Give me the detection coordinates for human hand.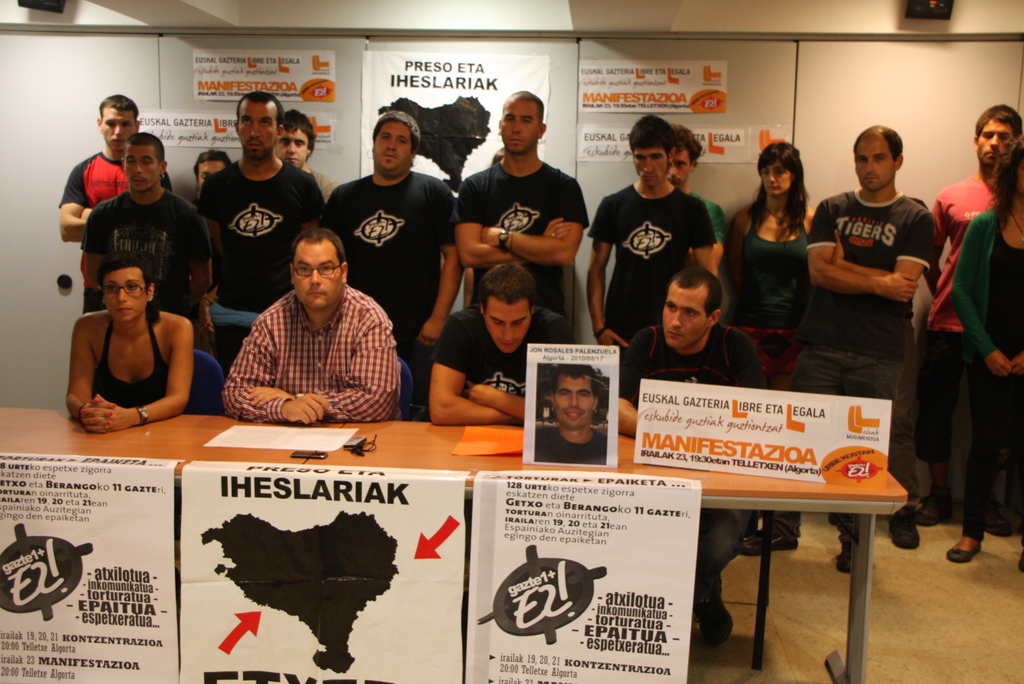
[x1=543, y1=216, x2=573, y2=241].
